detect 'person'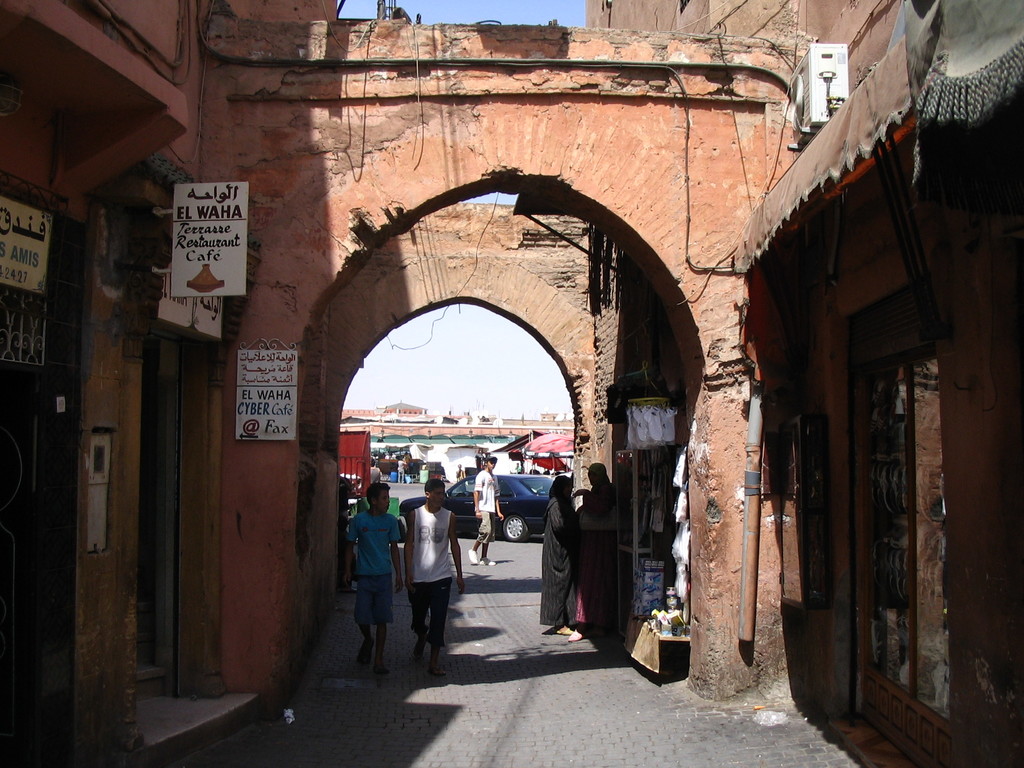
left=468, top=454, right=502, bottom=561
